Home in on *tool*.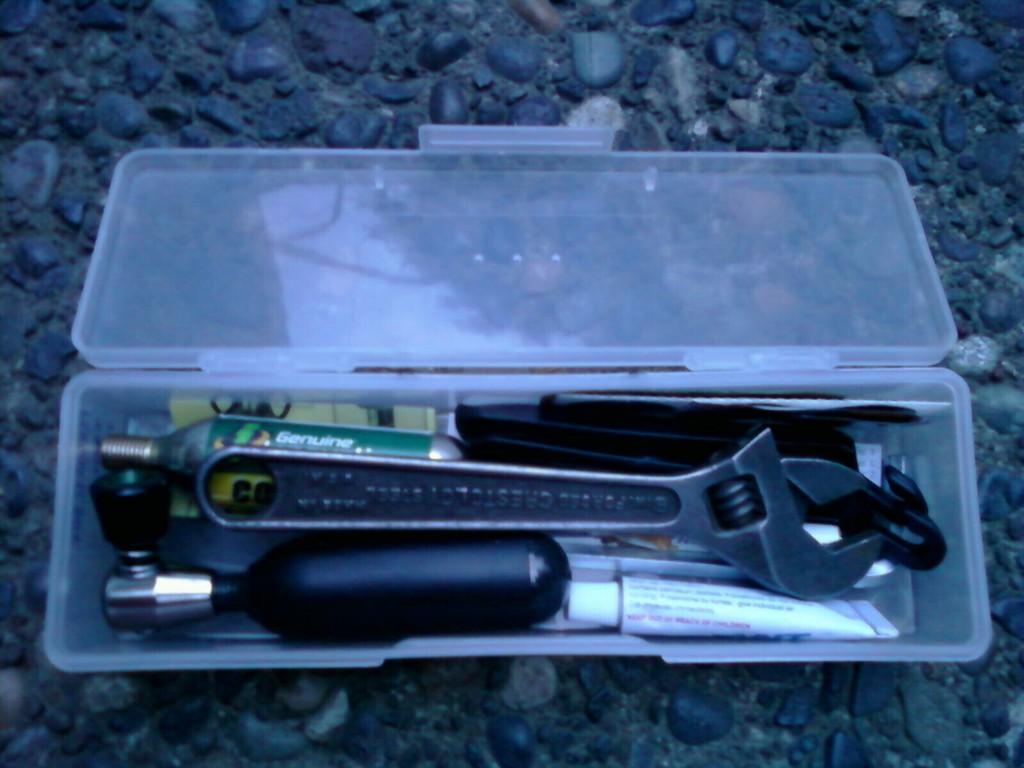
Homed in at locate(113, 532, 557, 655).
